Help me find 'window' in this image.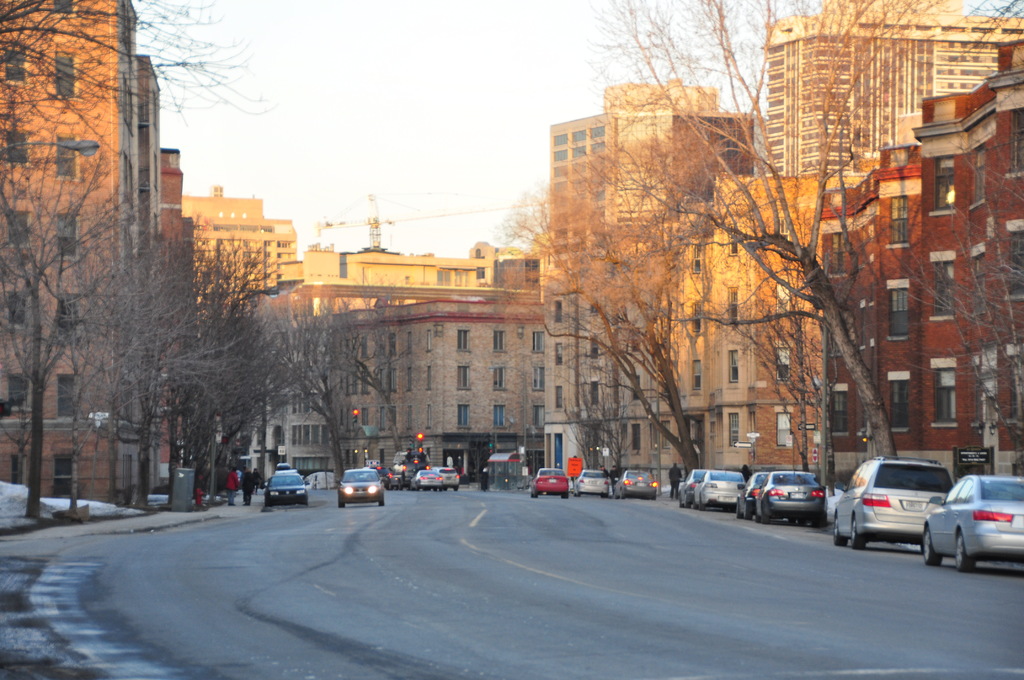
Found it: pyautogui.locateOnScreen(425, 408, 430, 435).
